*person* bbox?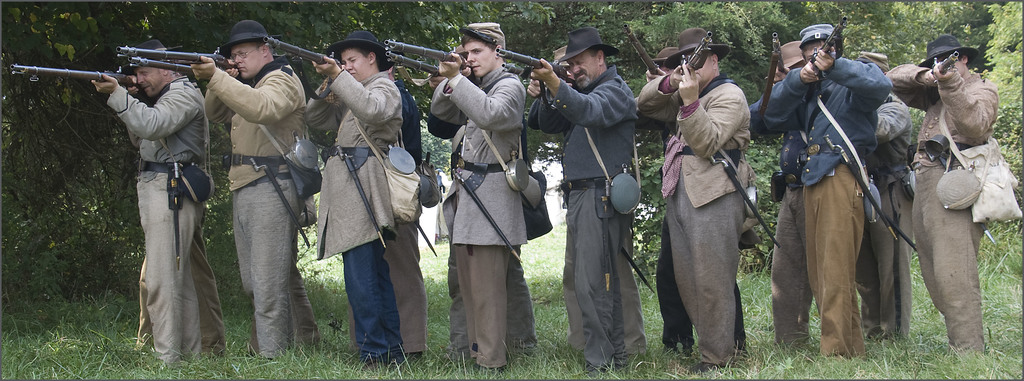
[x1=844, y1=42, x2=924, y2=357]
